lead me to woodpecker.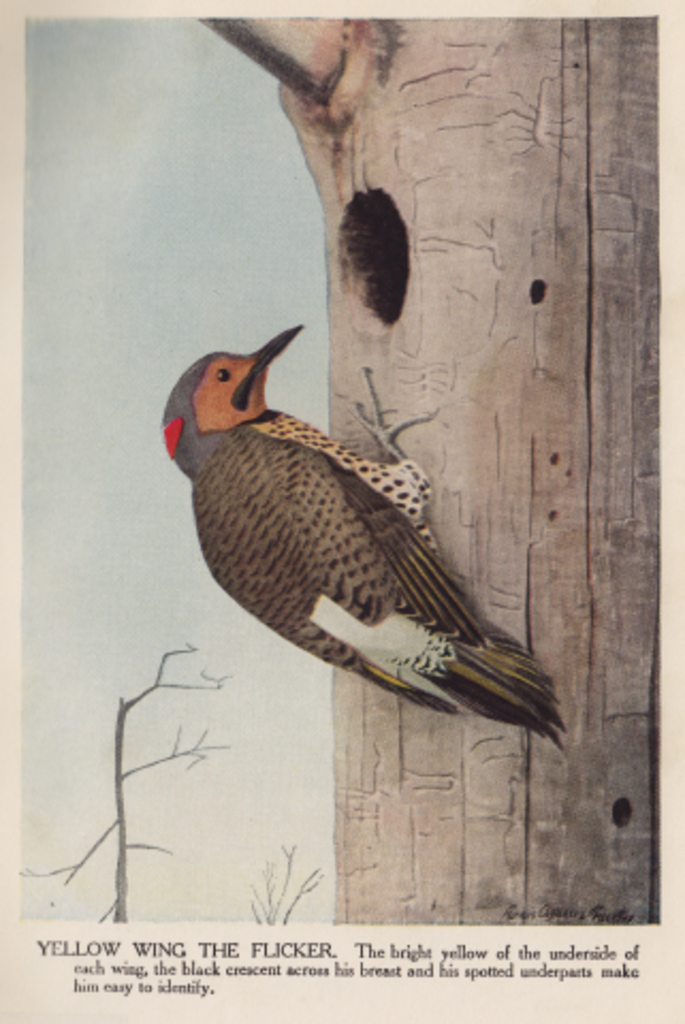
Lead to (158,322,600,730).
